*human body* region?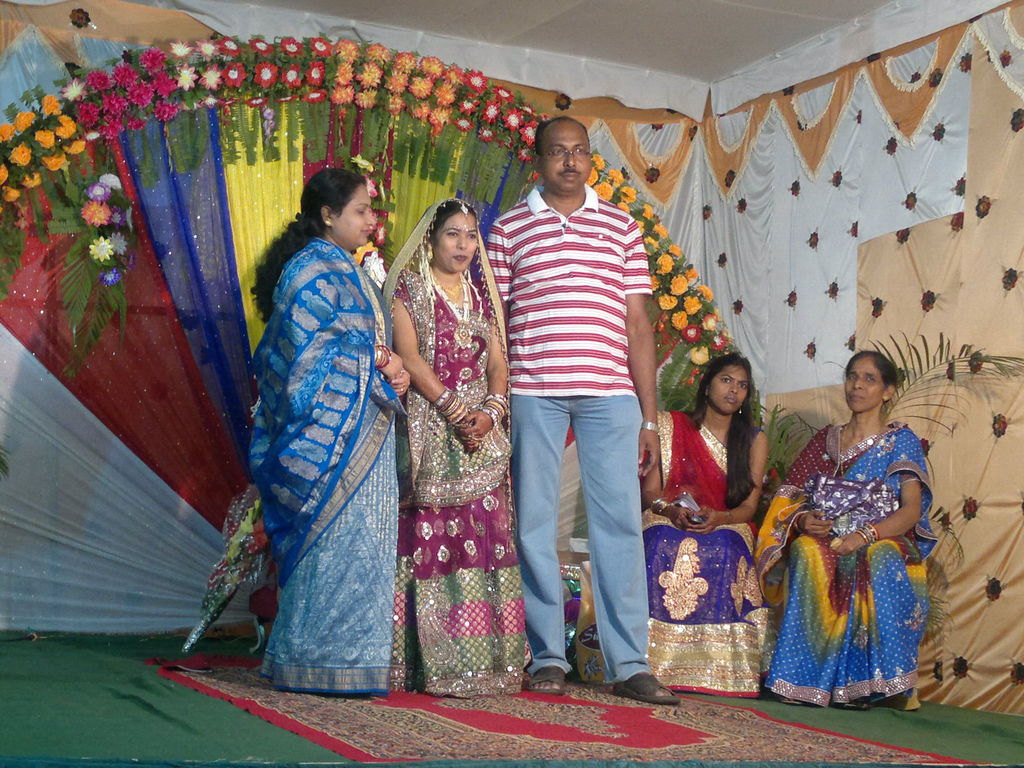
(x1=481, y1=118, x2=669, y2=704)
